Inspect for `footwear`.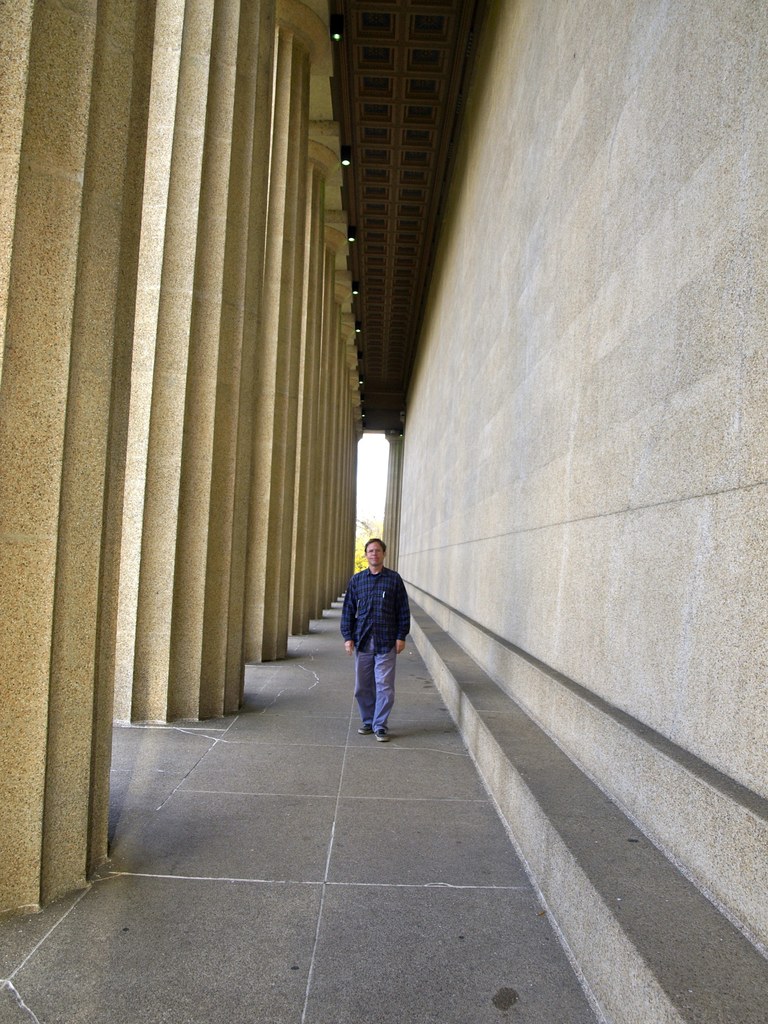
Inspection: rect(358, 725, 374, 735).
